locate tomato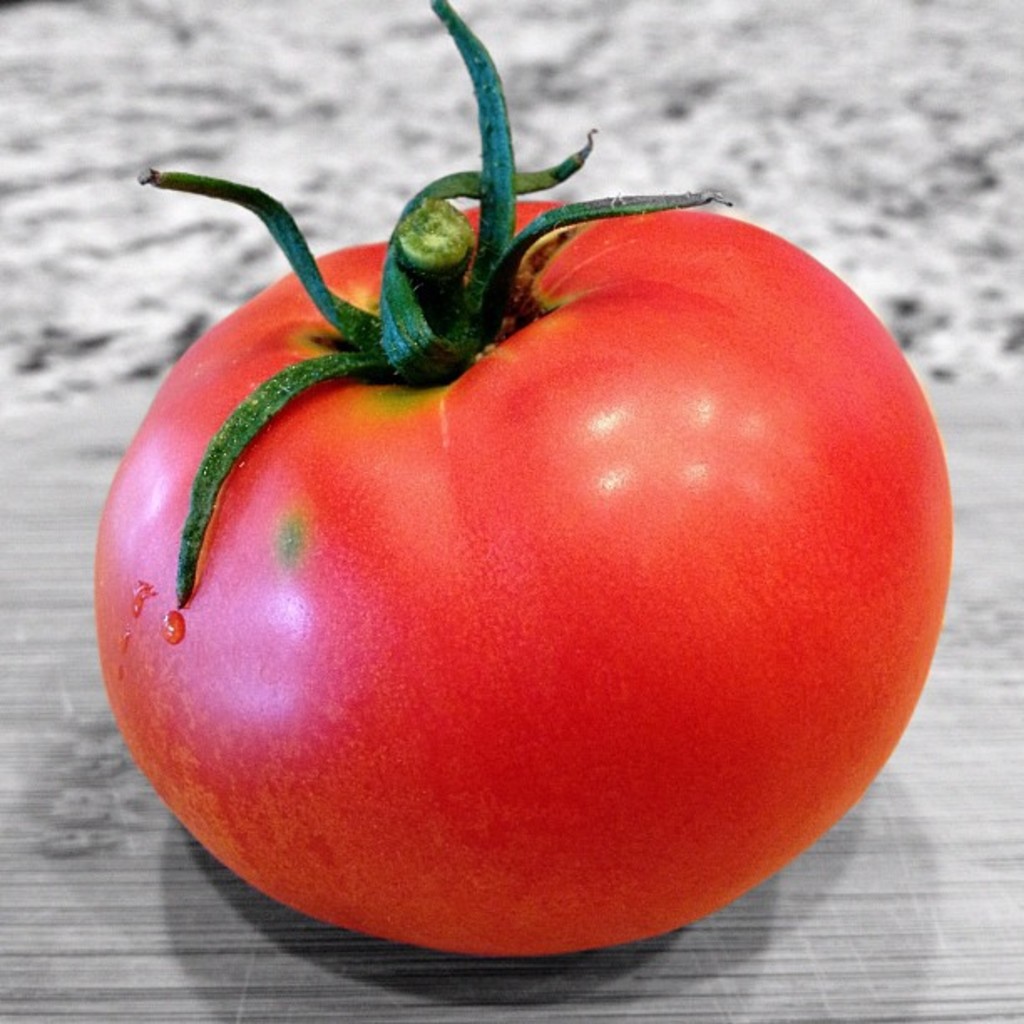
x1=75 y1=0 x2=954 y2=959
